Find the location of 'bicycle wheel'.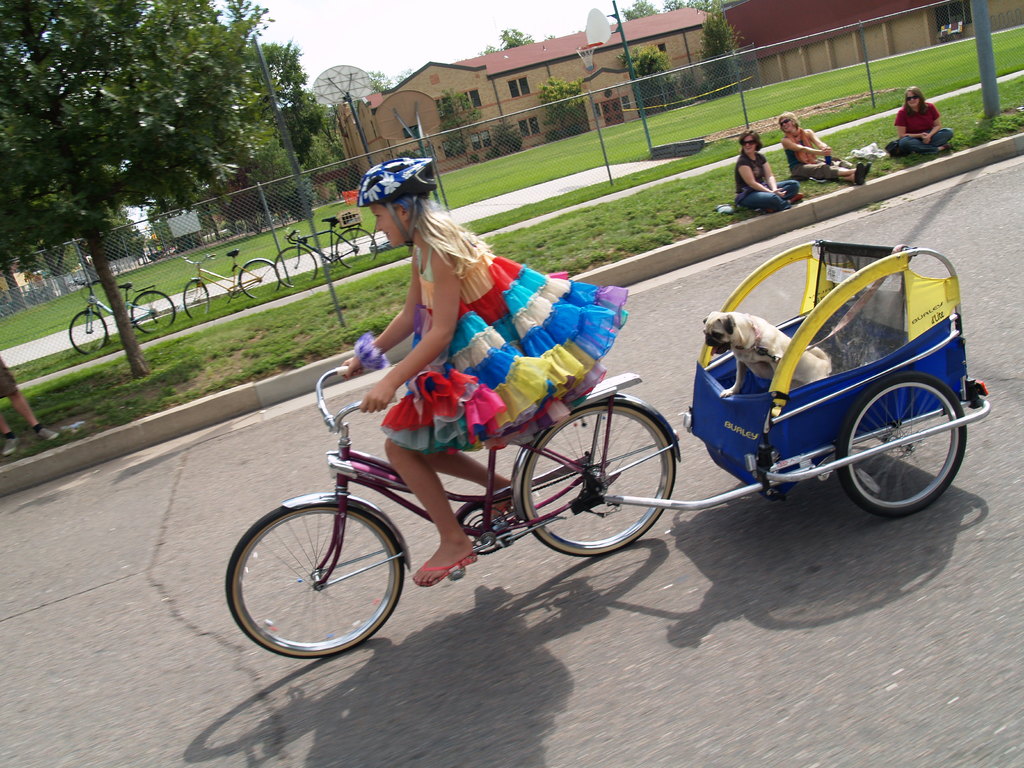
Location: locate(518, 401, 675, 556).
